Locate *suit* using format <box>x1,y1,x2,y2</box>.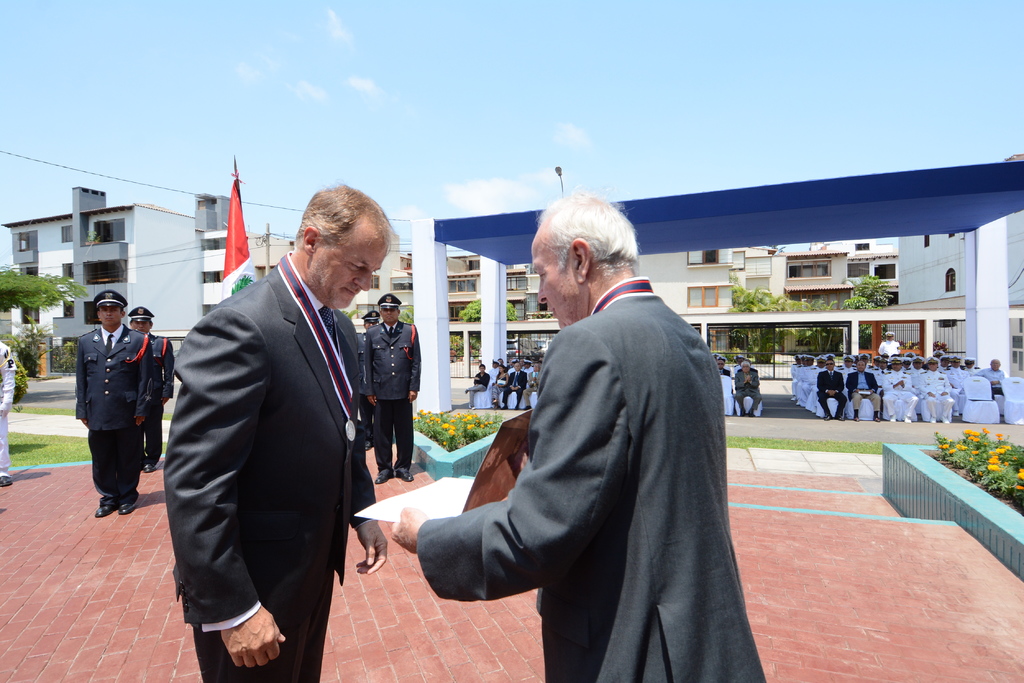
<box>819,371,846,417</box>.
